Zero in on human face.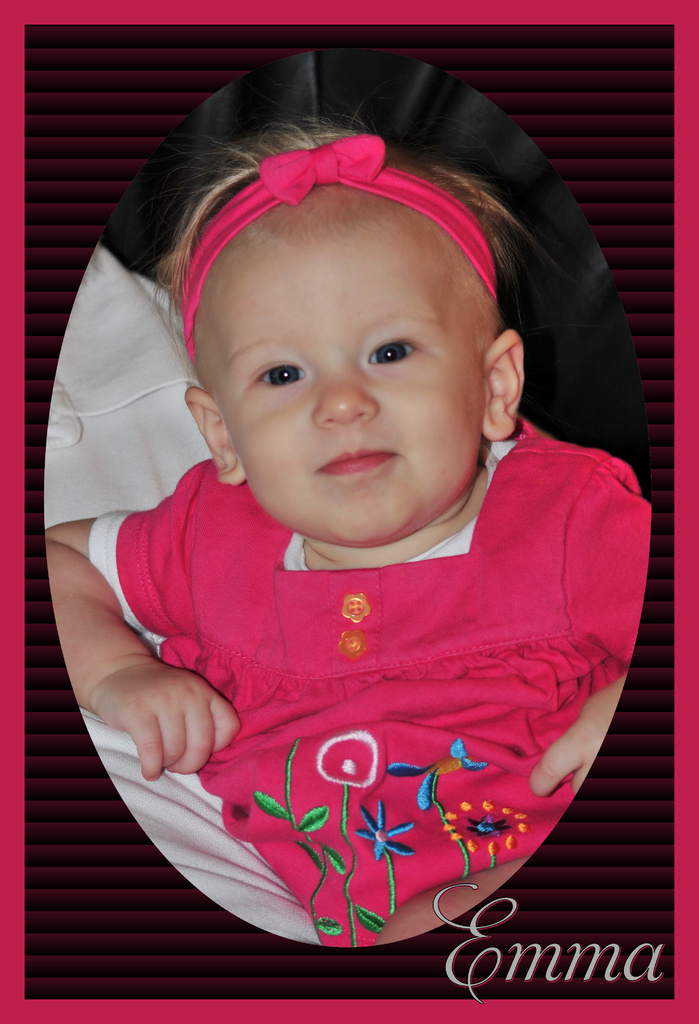
Zeroed in: bbox=[223, 228, 484, 548].
